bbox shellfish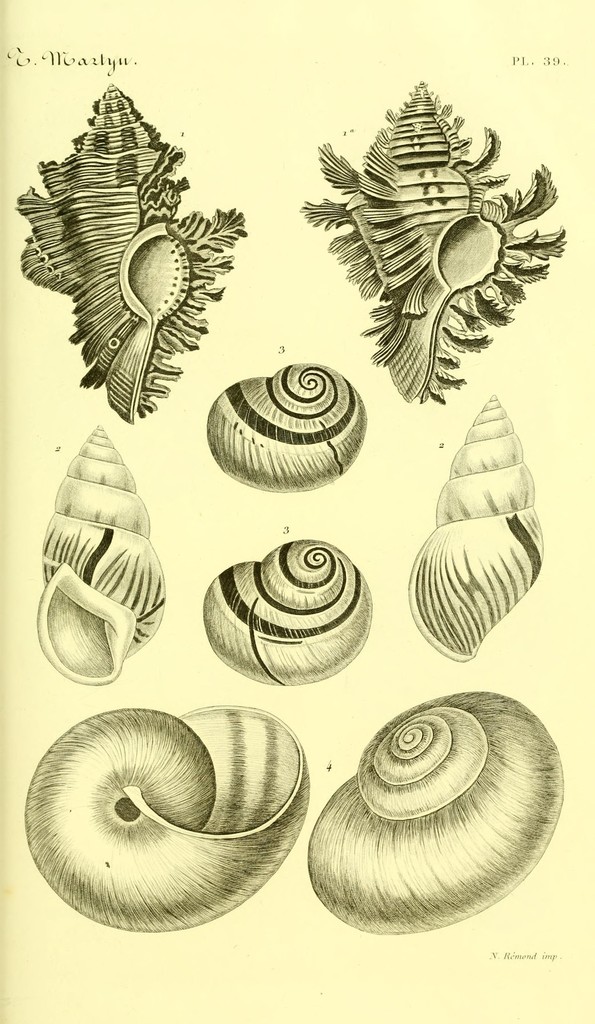
box(304, 685, 573, 942)
